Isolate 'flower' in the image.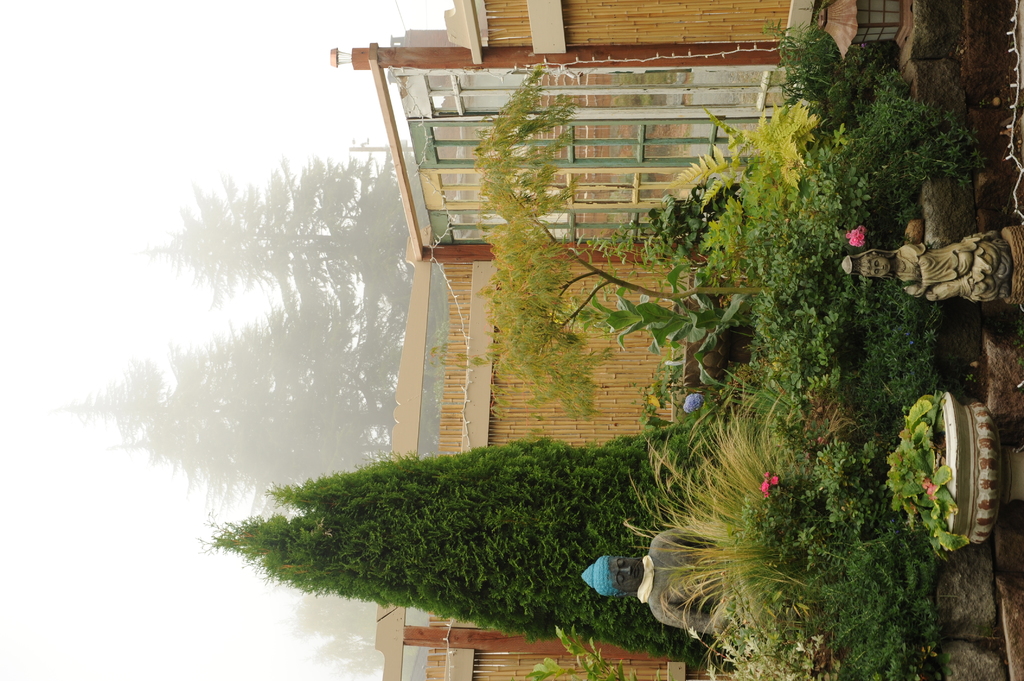
Isolated region: 840/221/874/252.
